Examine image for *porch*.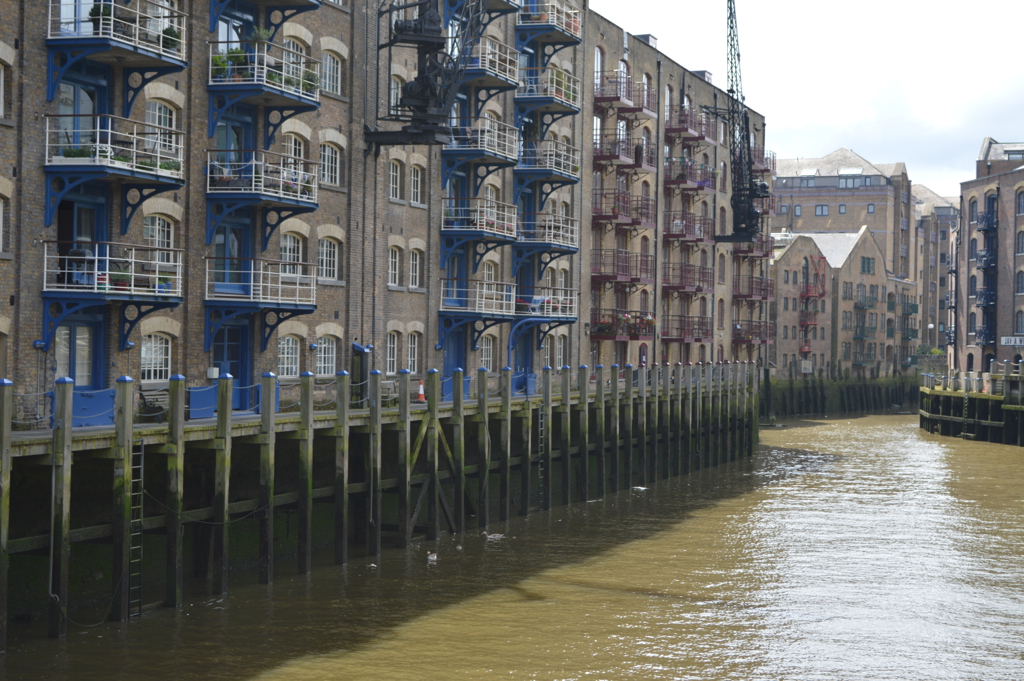
Examination result: (940,287,956,312).
